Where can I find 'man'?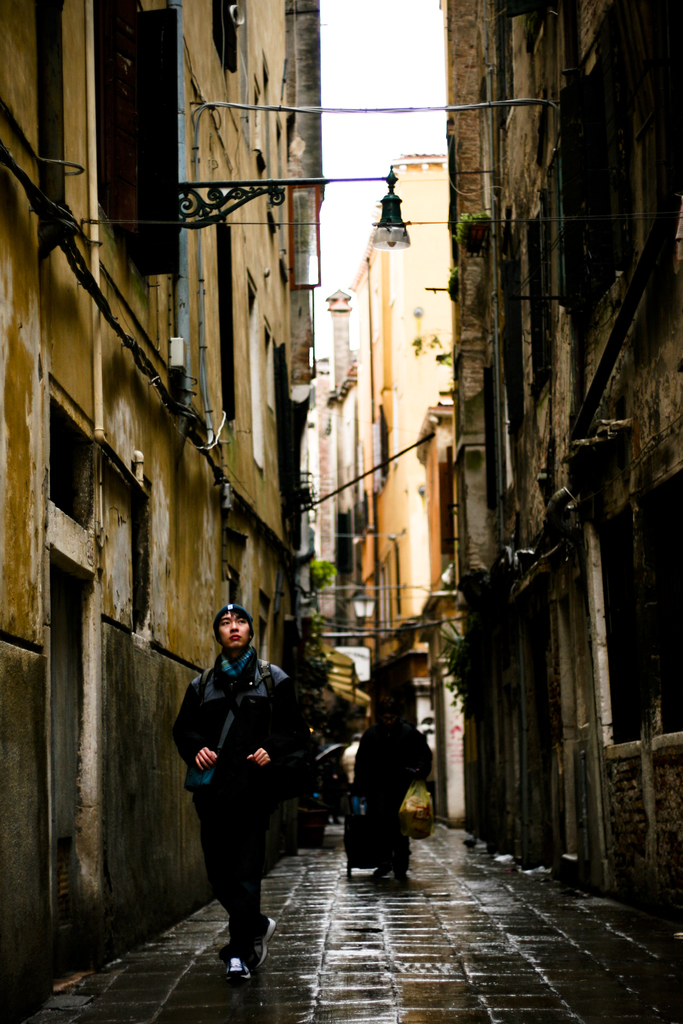
You can find it at bbox(167, 607, 320, 974).
